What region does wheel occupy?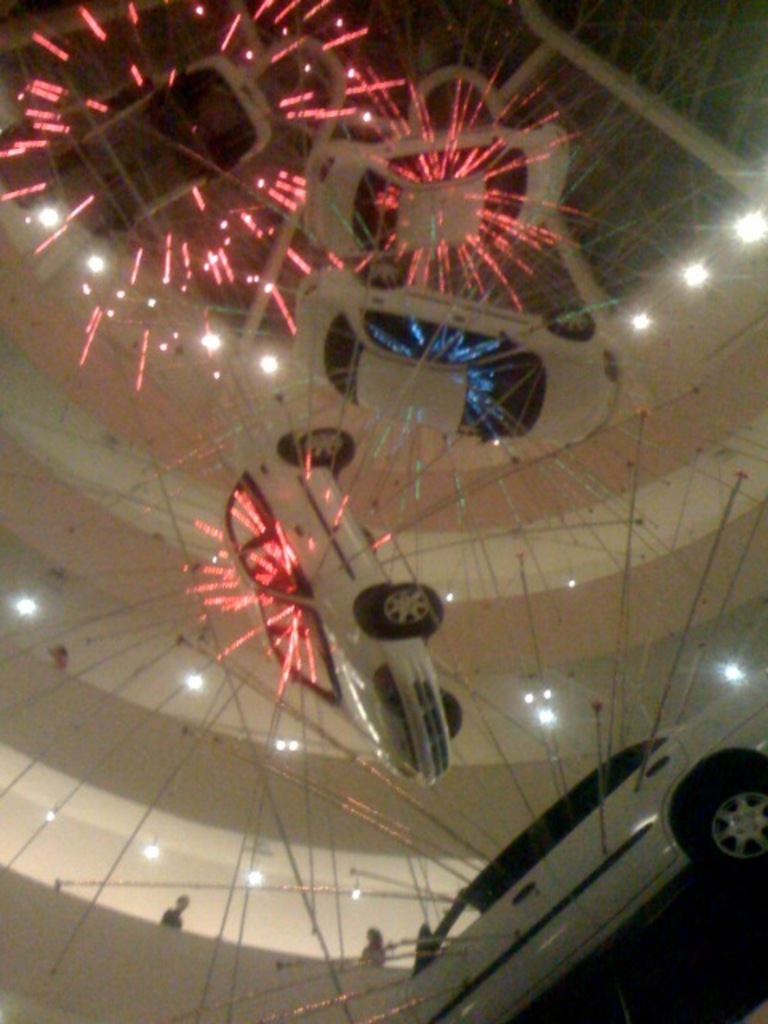
[x1=563, y1=296, x2=598, y2=334].
